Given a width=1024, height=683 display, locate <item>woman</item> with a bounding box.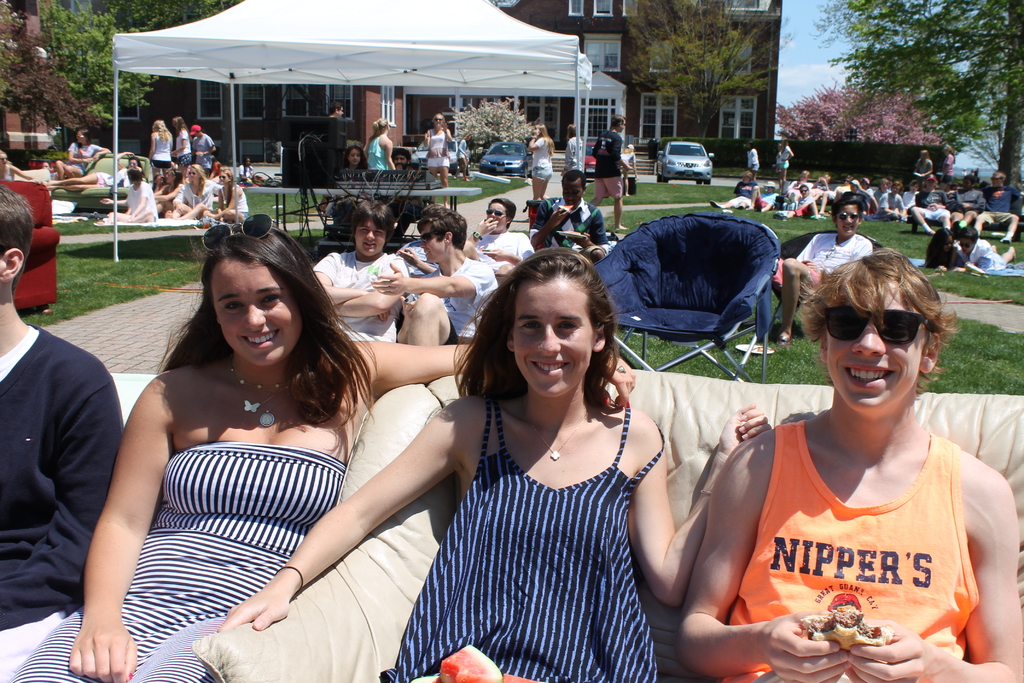
Located: 202 163 245 228.
